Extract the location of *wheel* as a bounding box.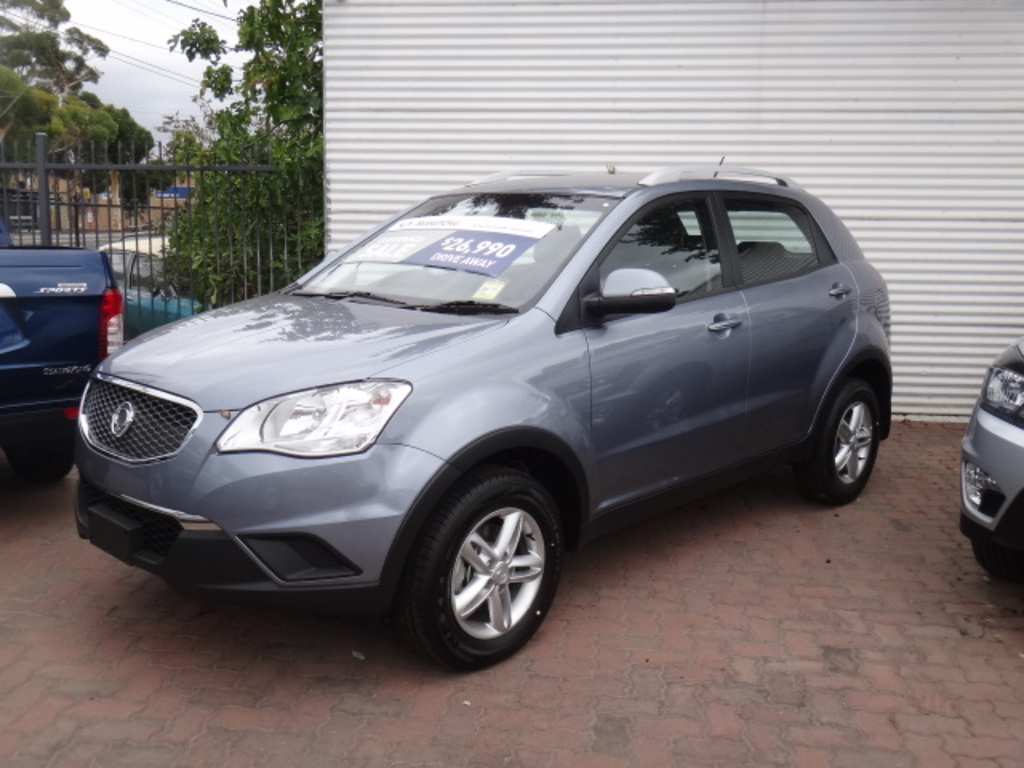
811, 378, 882, 507.
